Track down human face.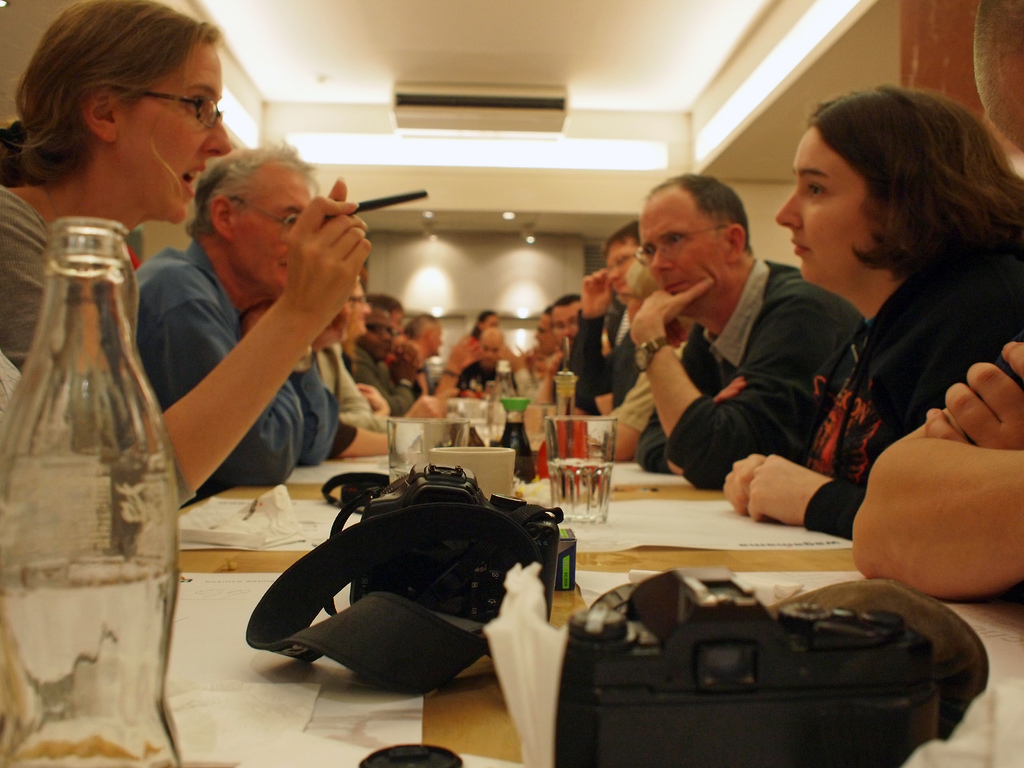
Tracked to [x1=480, y1=332, x2=504, y2=371].
